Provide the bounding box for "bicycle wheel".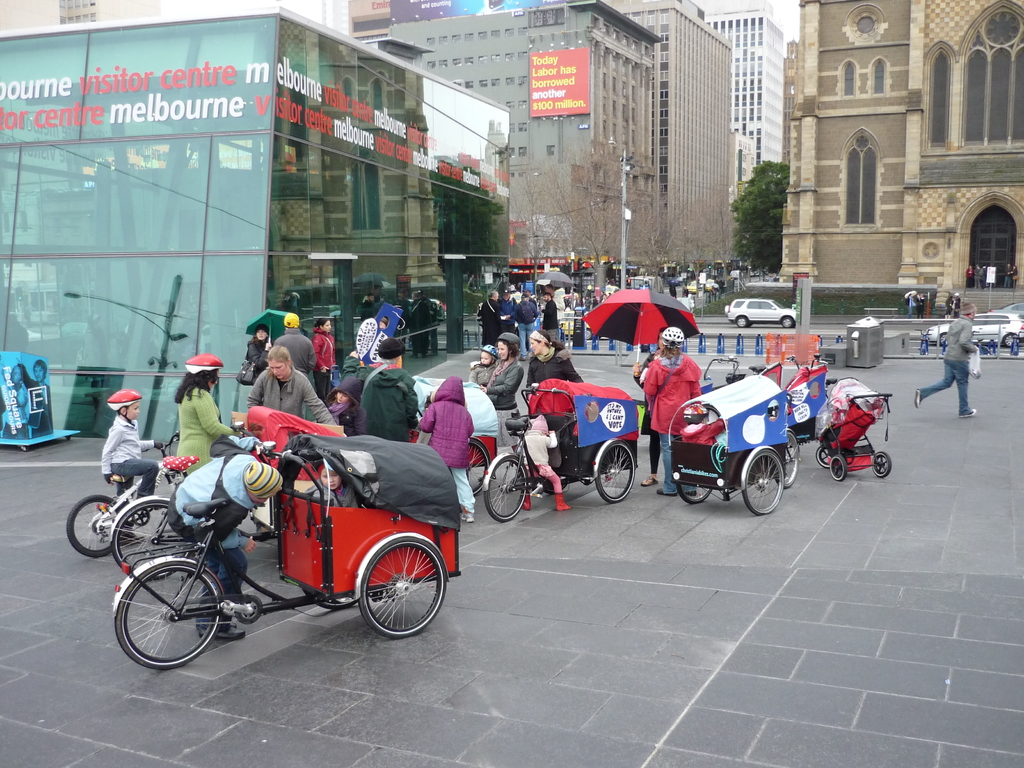
BBox(675, 487, 714, 507).
